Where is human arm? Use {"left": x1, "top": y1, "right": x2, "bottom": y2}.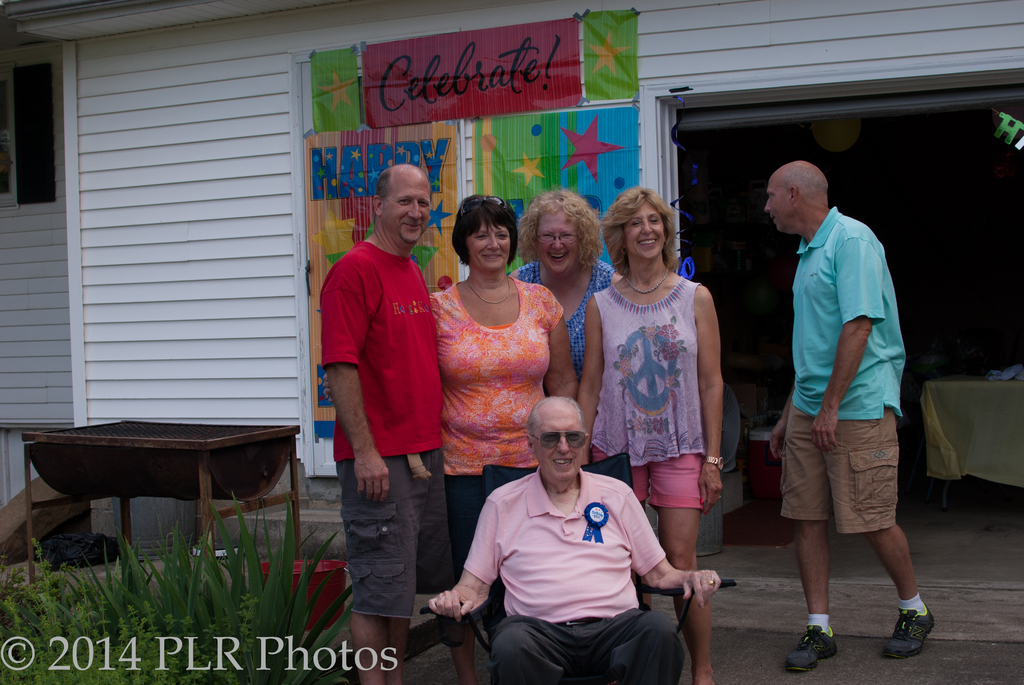
{"left": 543, "top": 283, "right": 578, "bottom": 404}.
